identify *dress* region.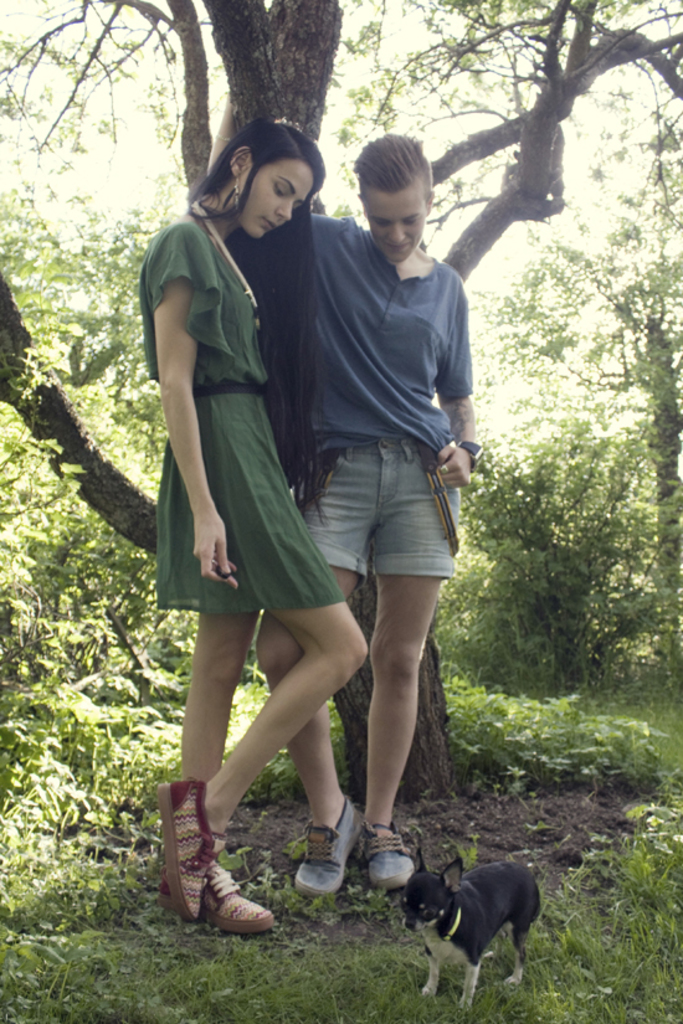
Region: l=156, t=205, r=330, b=592.
